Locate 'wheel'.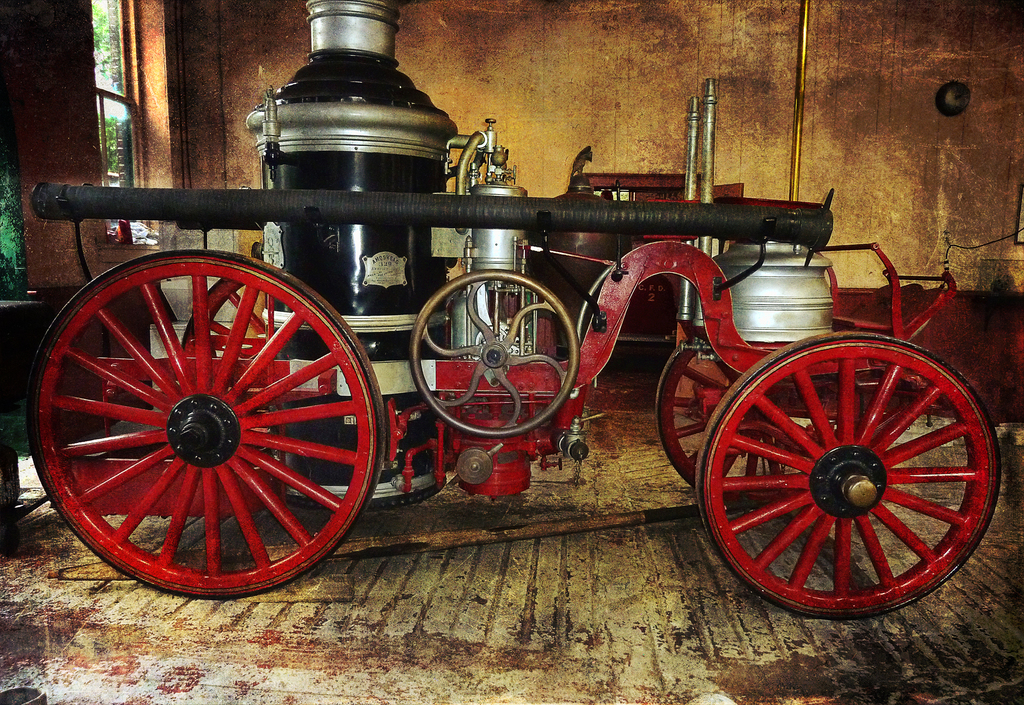
Bounding box: 695,332,1000,617.
